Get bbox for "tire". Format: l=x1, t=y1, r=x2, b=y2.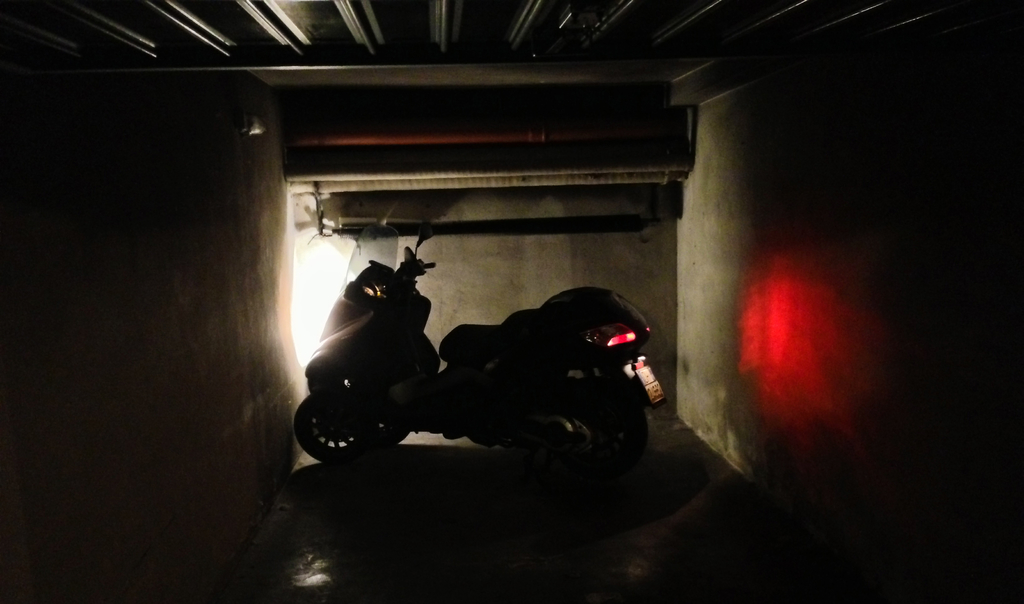
l=295, t=399, r=381, b=463.
